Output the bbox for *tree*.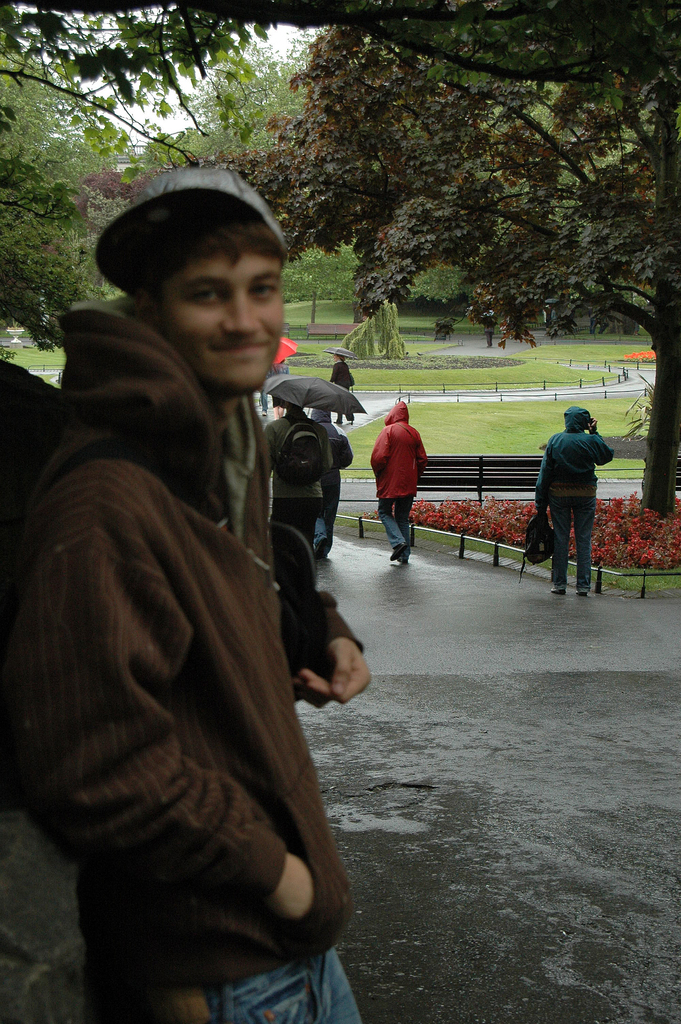
[0,0,680,518].
